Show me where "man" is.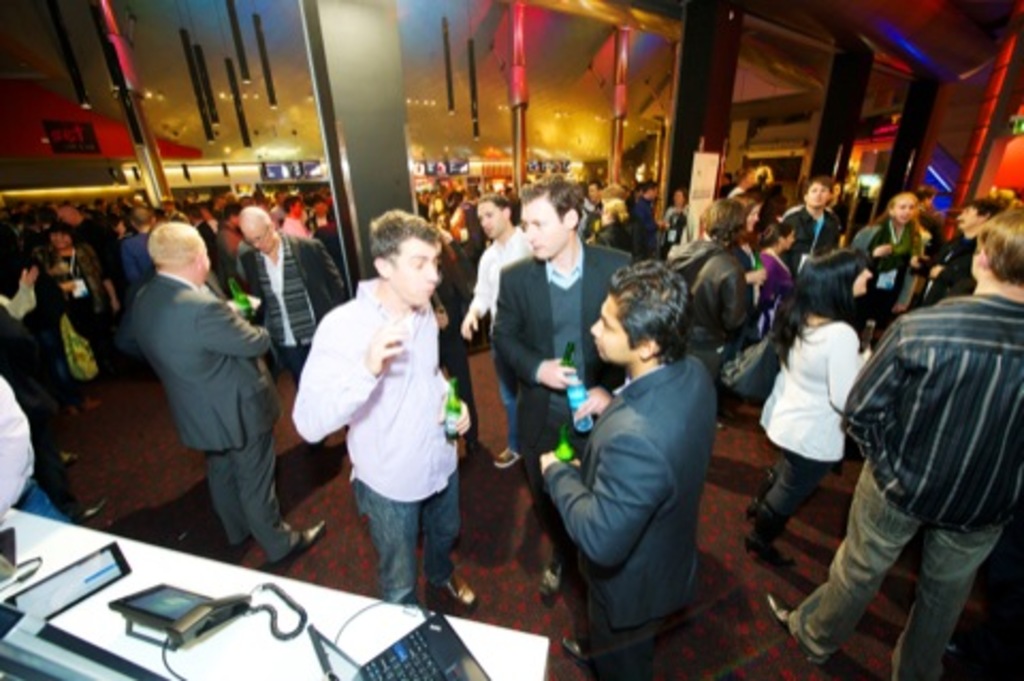
"man" is at rect(919, 194, 960, 271).
